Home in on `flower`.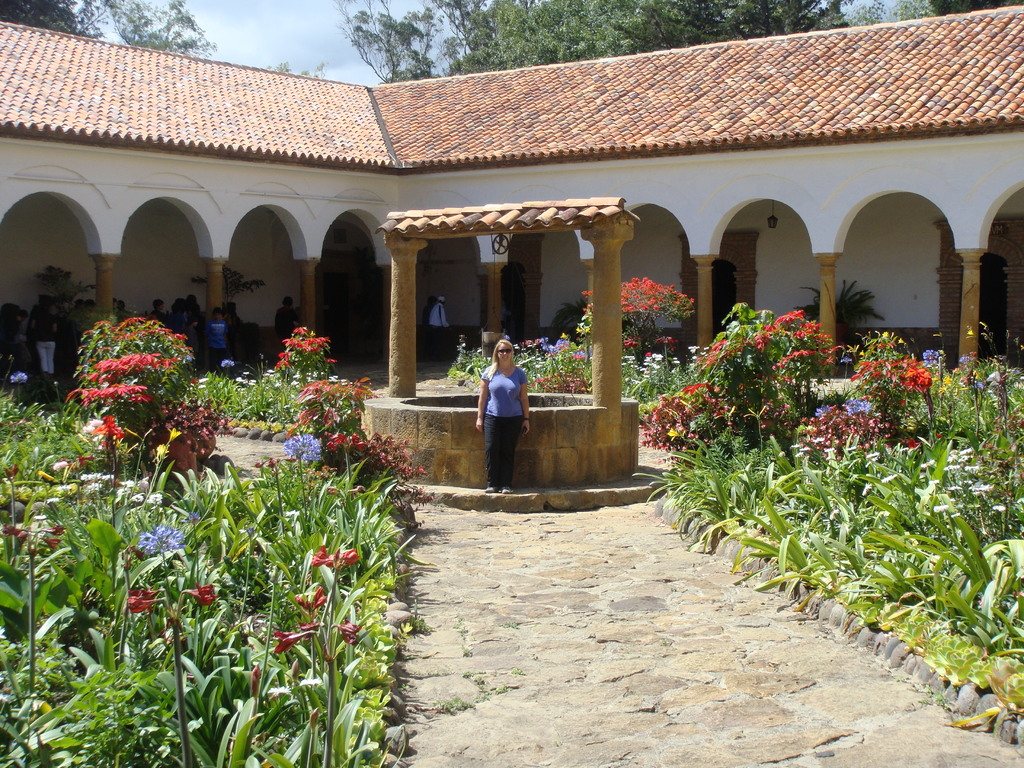
Homed in at bbox=[346, 621, 361, 645].
